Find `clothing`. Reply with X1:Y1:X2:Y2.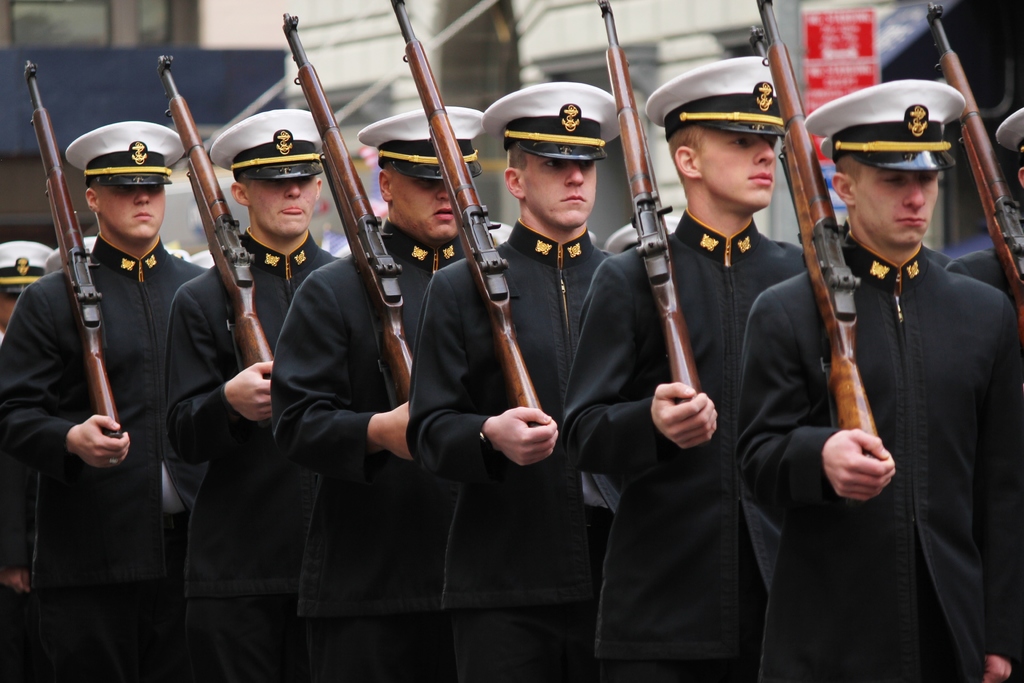
299:222:498:612.
